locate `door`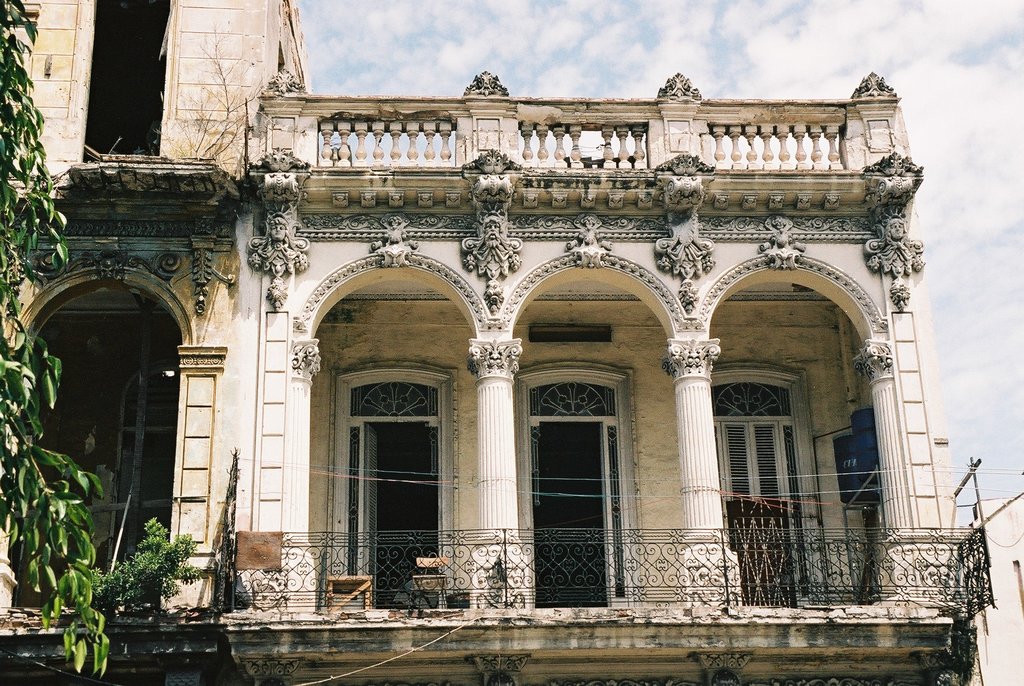
left=600, top=425, right=630, bottom=607
